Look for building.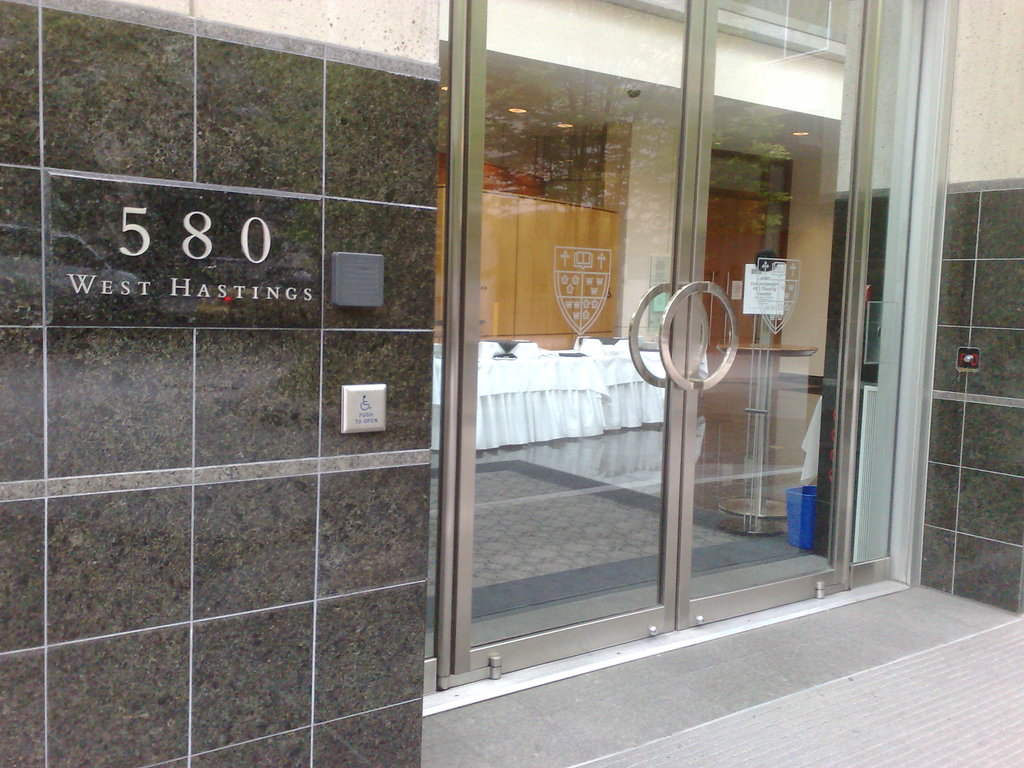
Found: locate(0, 0, 1023, 767).
